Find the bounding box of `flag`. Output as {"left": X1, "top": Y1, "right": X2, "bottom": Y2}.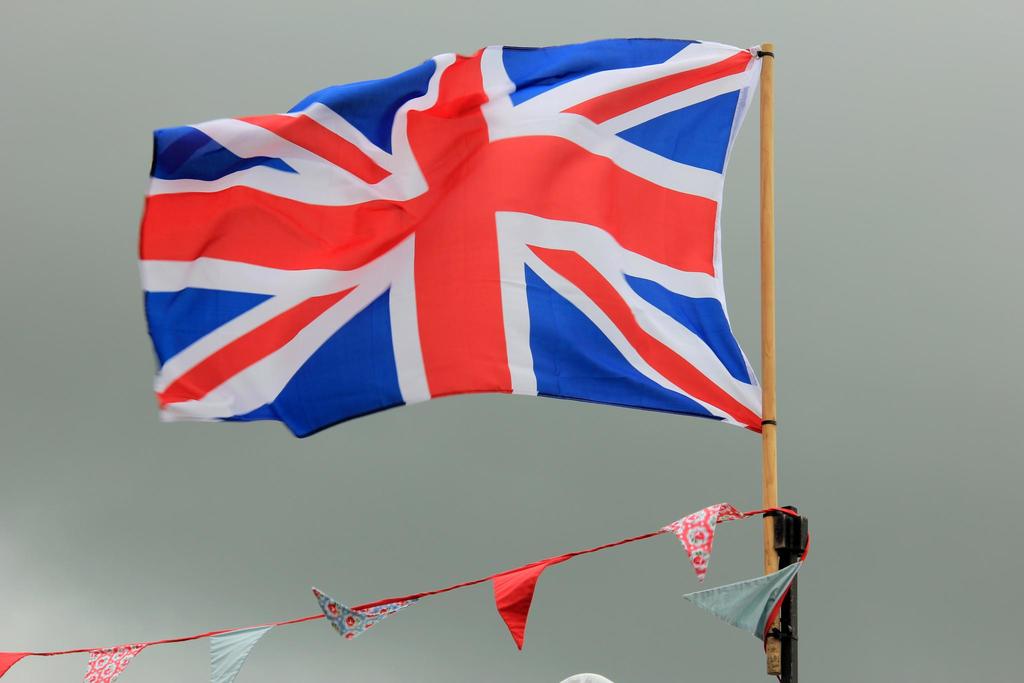
{"left": 87, "top": 641, "right": 148, "bottom": 682}.
